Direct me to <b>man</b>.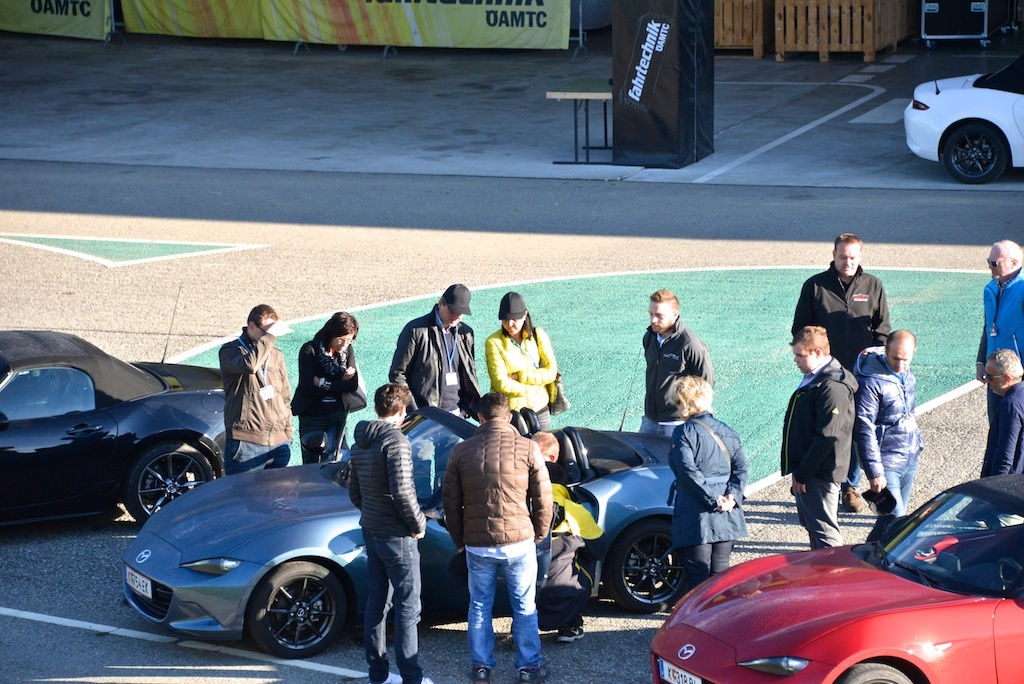
Direction: crop(344, 380, 431, 683).
